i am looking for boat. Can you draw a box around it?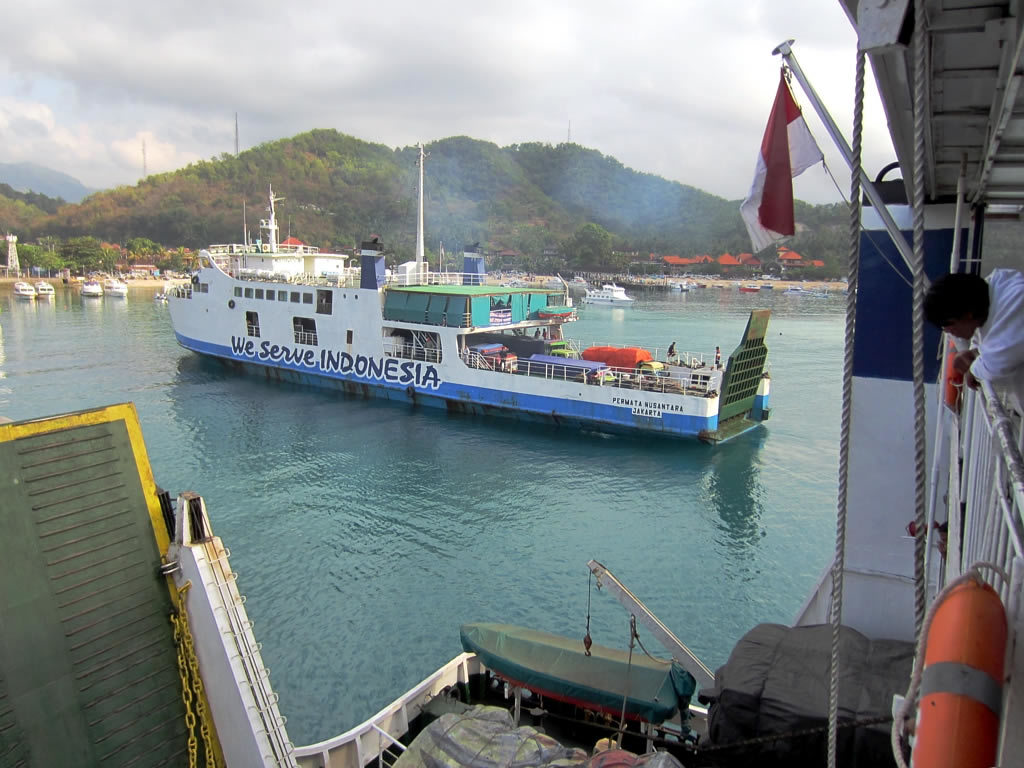
Sure, the bounding box is <region>10, 280, 39, 303</region>.
